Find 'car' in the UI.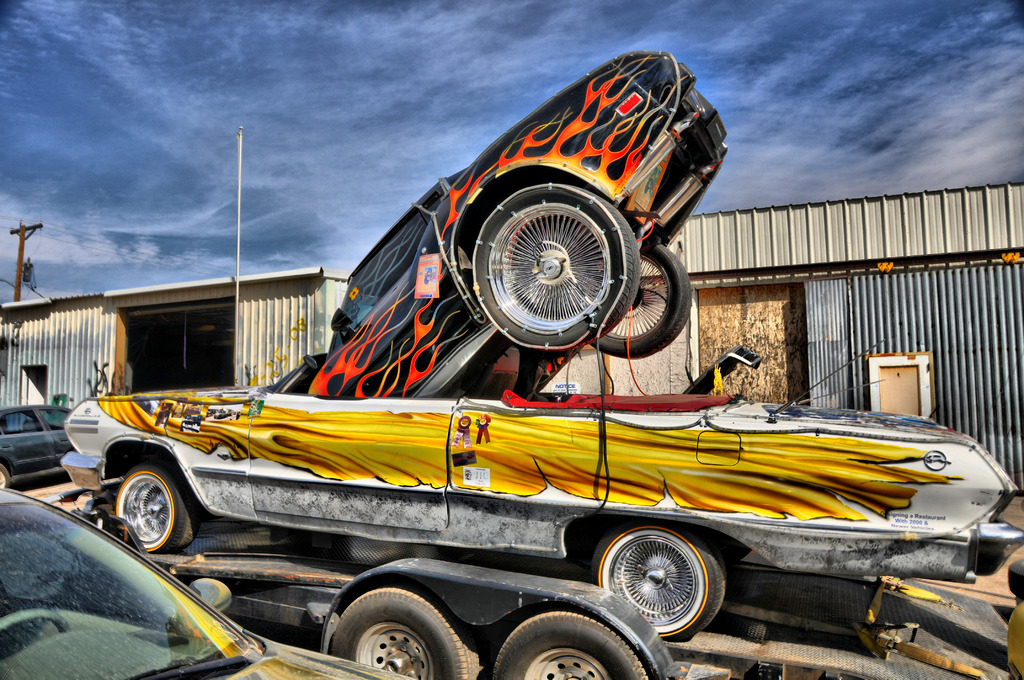
UI element at box(1010, 555, 1023, 679).
